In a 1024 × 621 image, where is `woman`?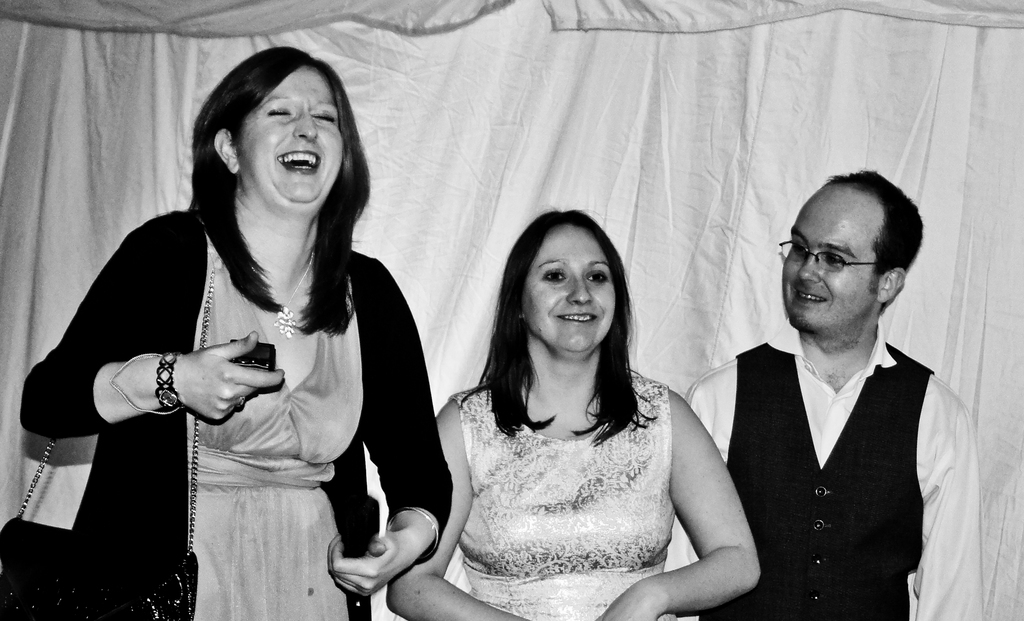
crop(20, 46, 454, 620).
